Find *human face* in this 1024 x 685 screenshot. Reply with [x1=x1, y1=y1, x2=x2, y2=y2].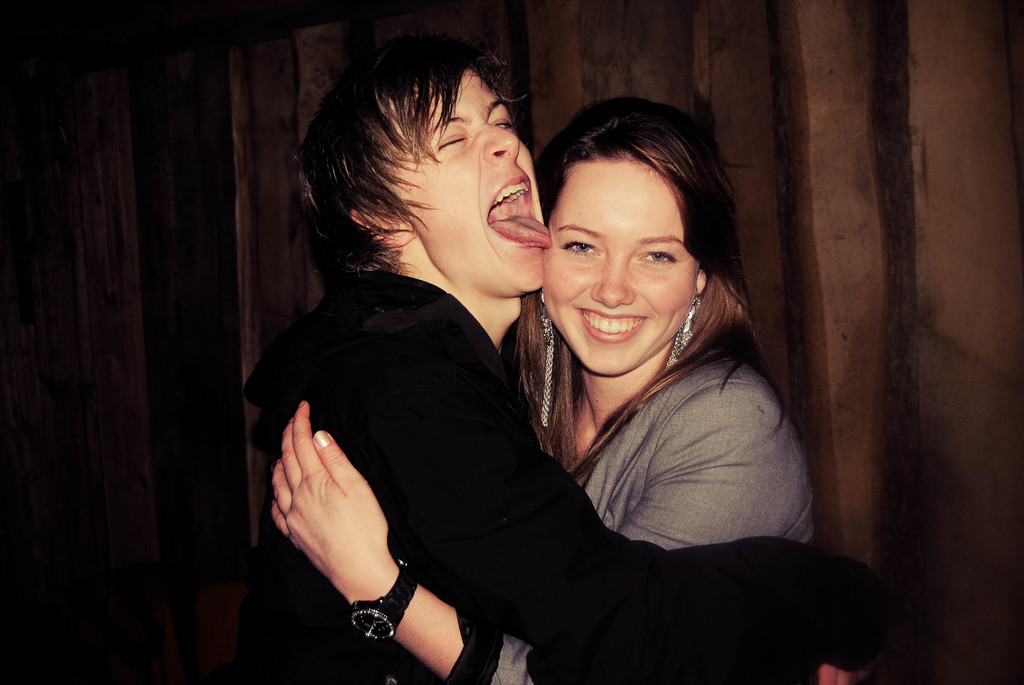
[x1=543, y1=164, x2=698, y2=374].
